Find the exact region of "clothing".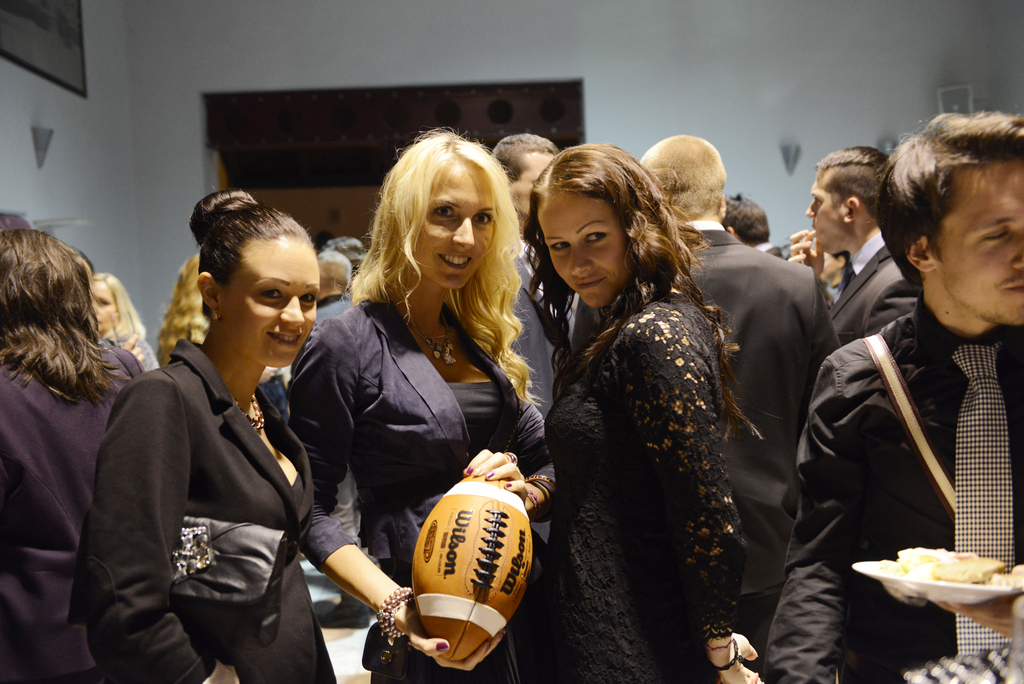
Exact region: detection(106, 334, 158, 367).
